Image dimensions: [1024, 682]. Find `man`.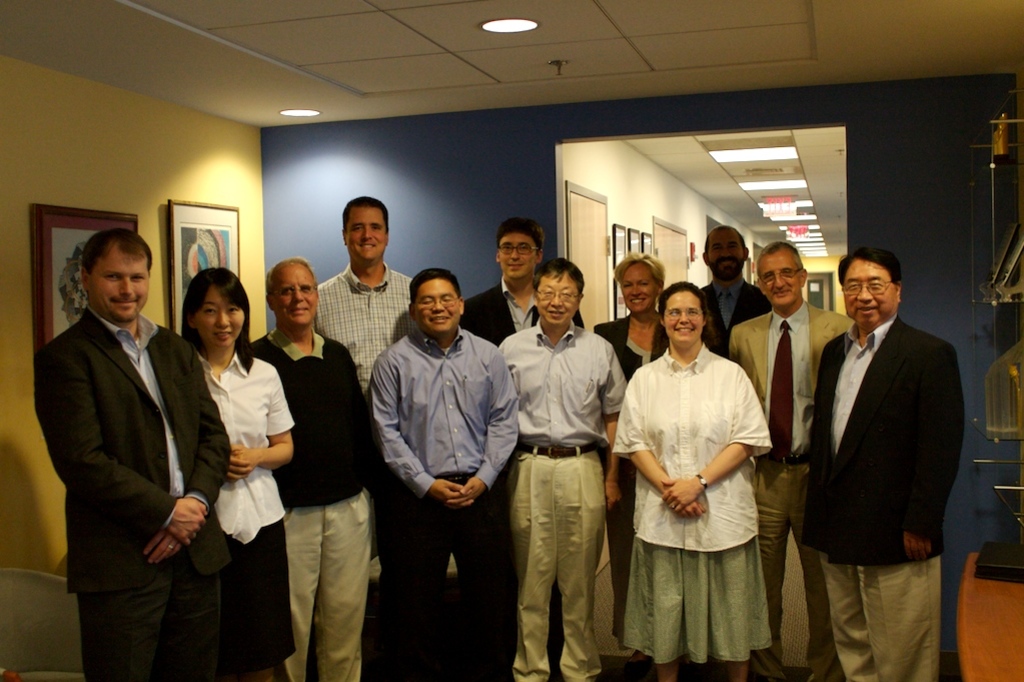
(35,224,233,681).
